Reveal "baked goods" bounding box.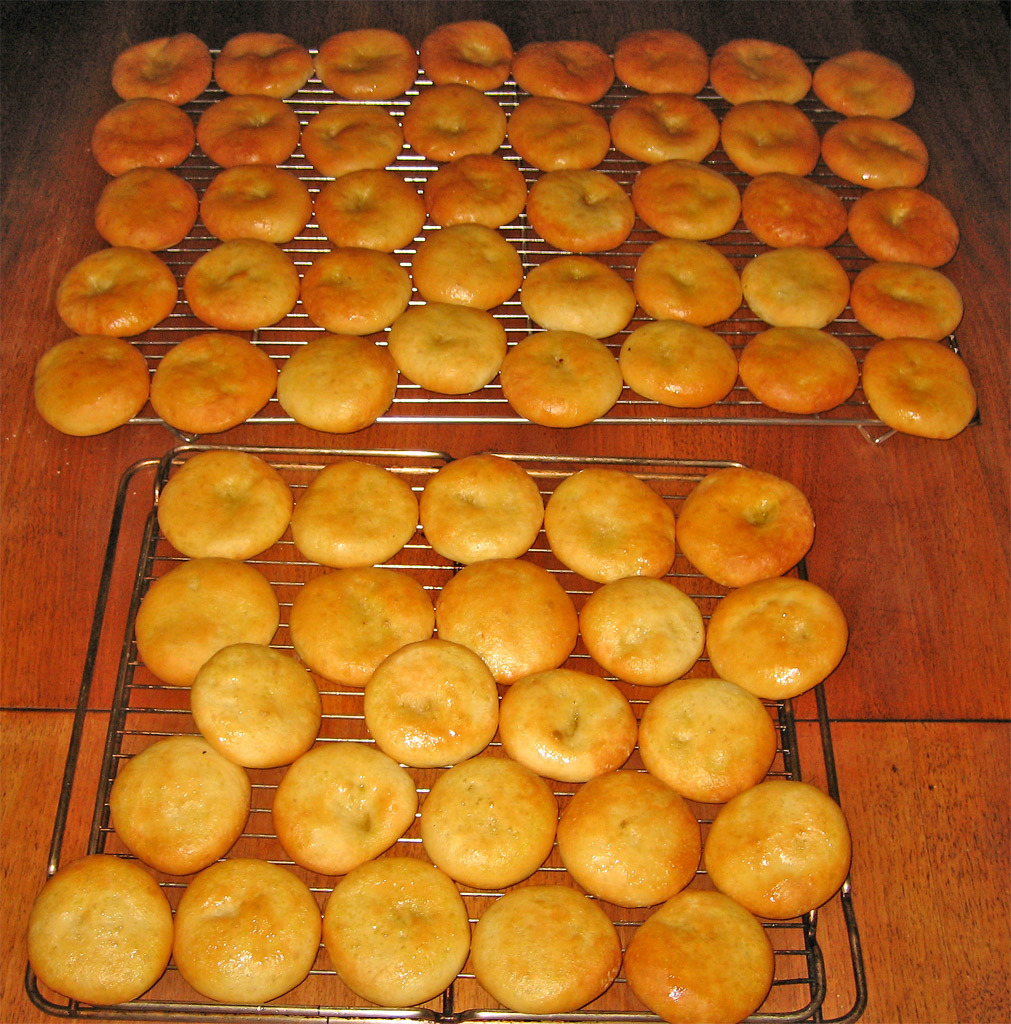
Revealed: [left=106, top=731, right=249, bottom=873].
